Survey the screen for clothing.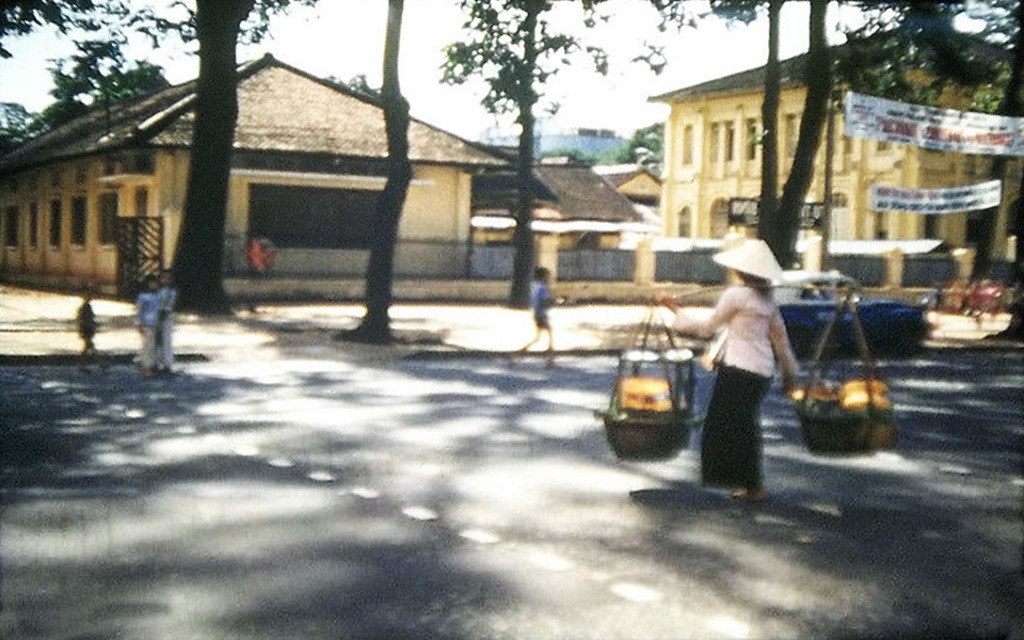
Survey found: 531, 277, 561, 331.
